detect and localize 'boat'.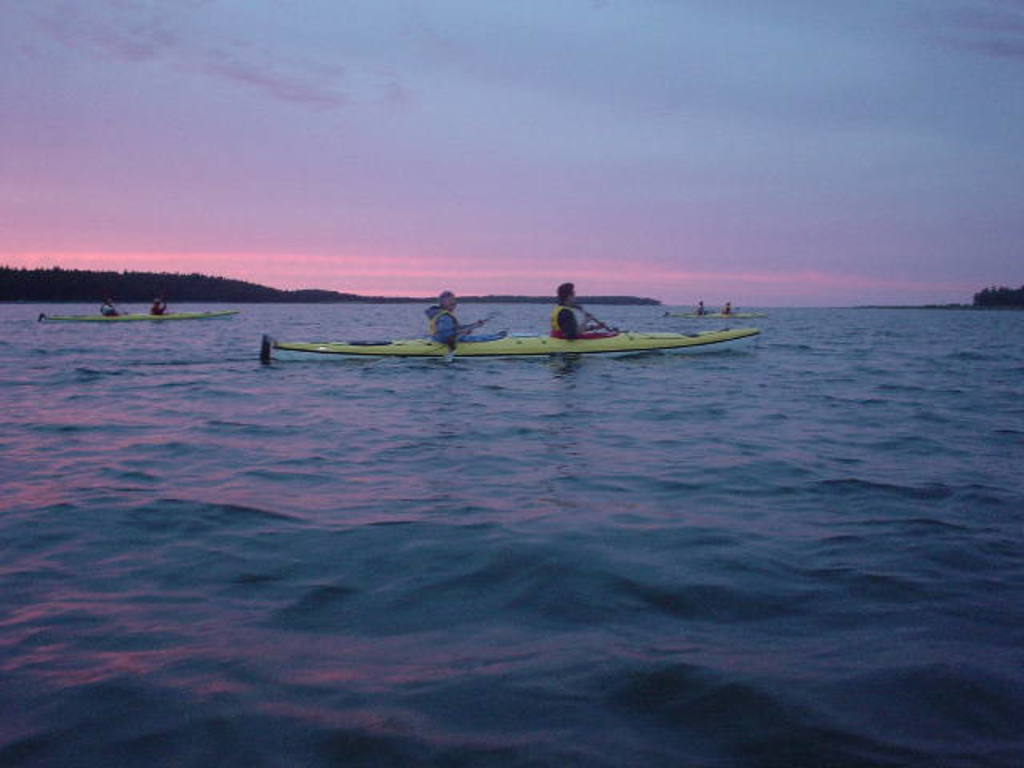
Localized at left=266, top=323, right=757, bottom=349.
